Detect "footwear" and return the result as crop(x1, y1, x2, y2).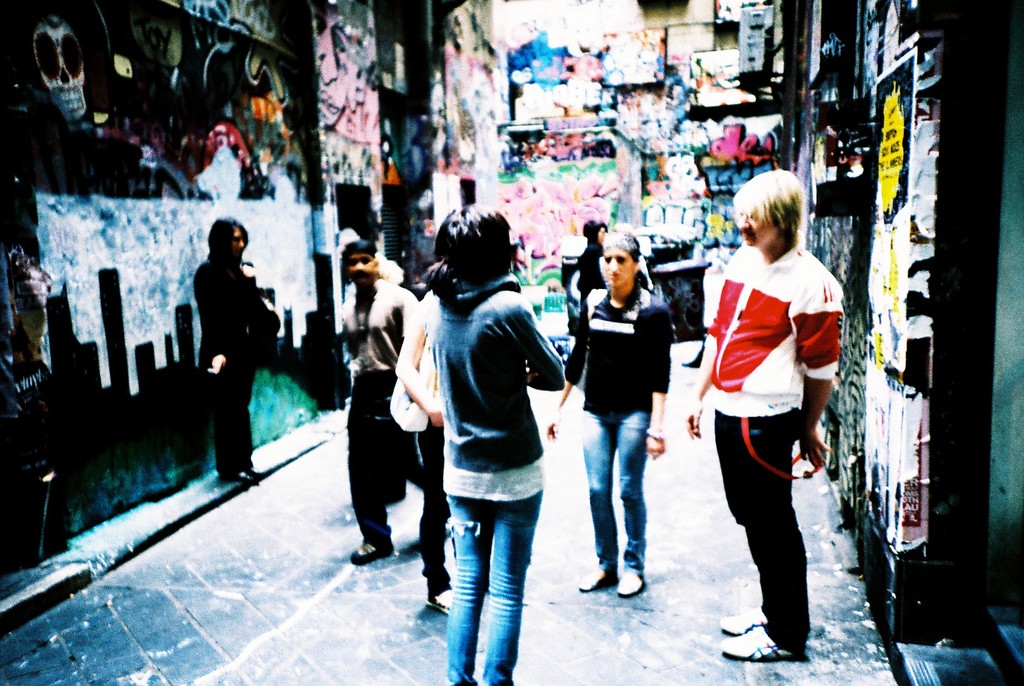
crop(717, 605, 758, 633).
